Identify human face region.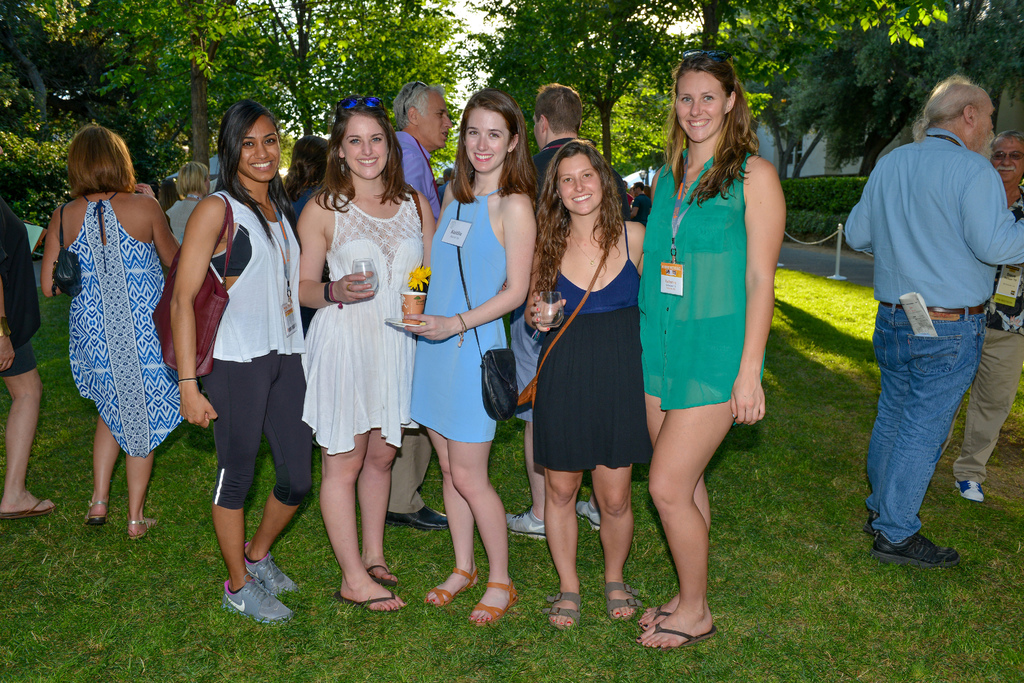
Region: Rect(463, 100, 516, 173).
